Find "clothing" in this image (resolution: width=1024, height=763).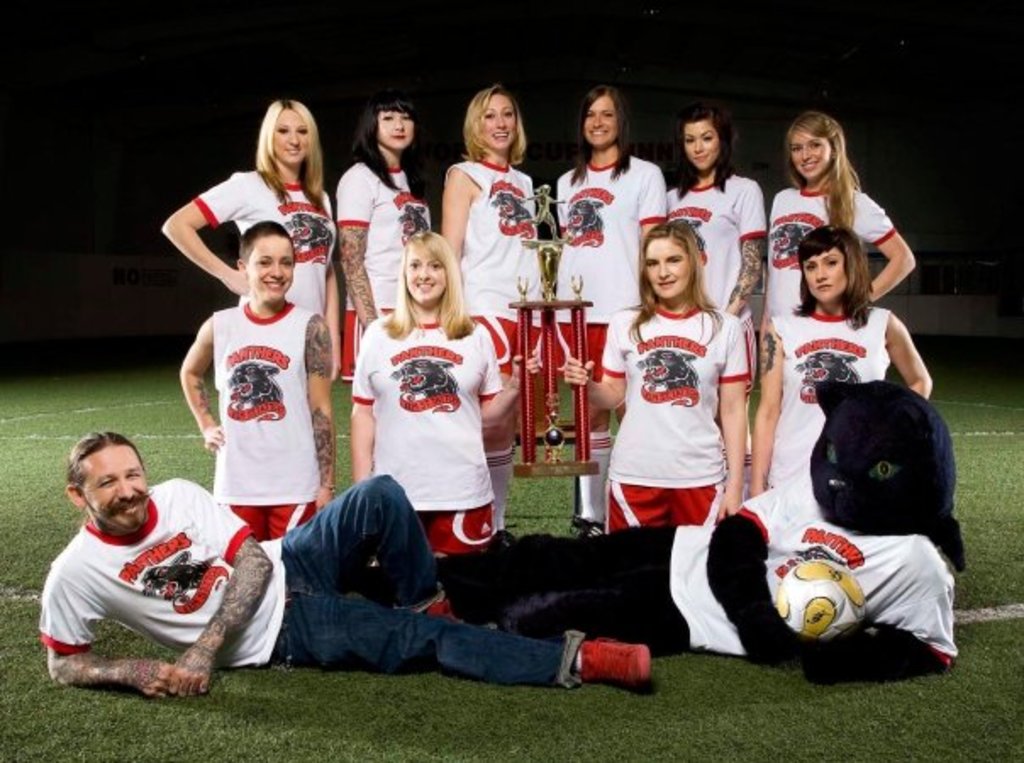
crop(765, 178, 895, 317).
